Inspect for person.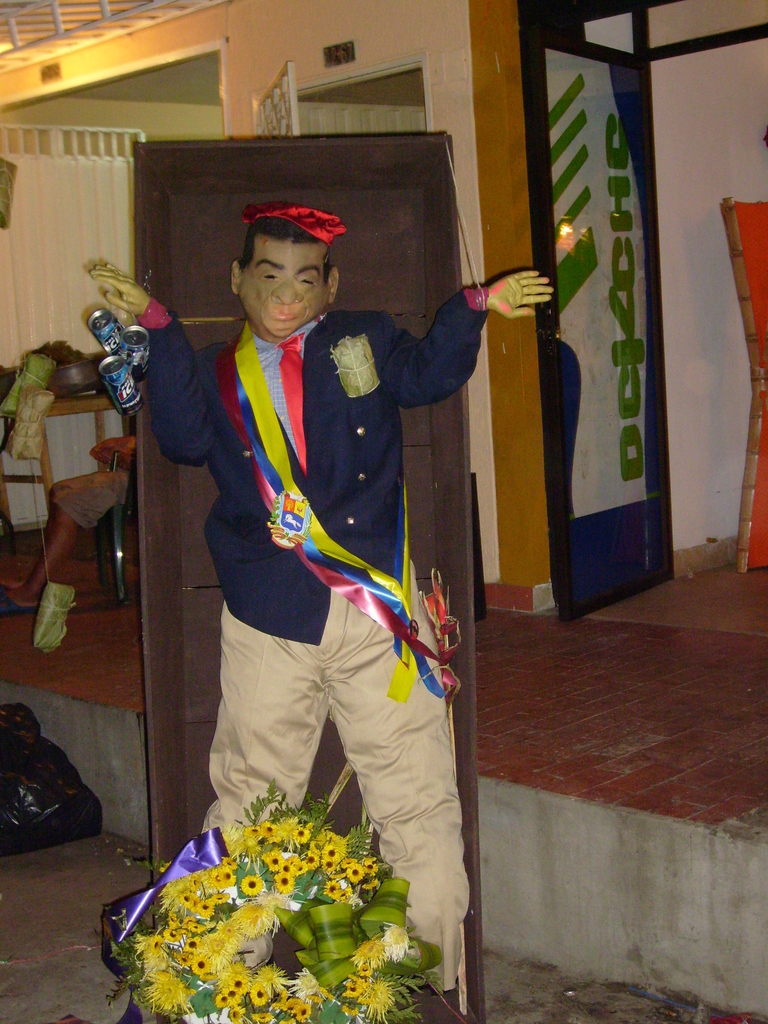
Inspection: box=[77, 199, 558, 1016].
